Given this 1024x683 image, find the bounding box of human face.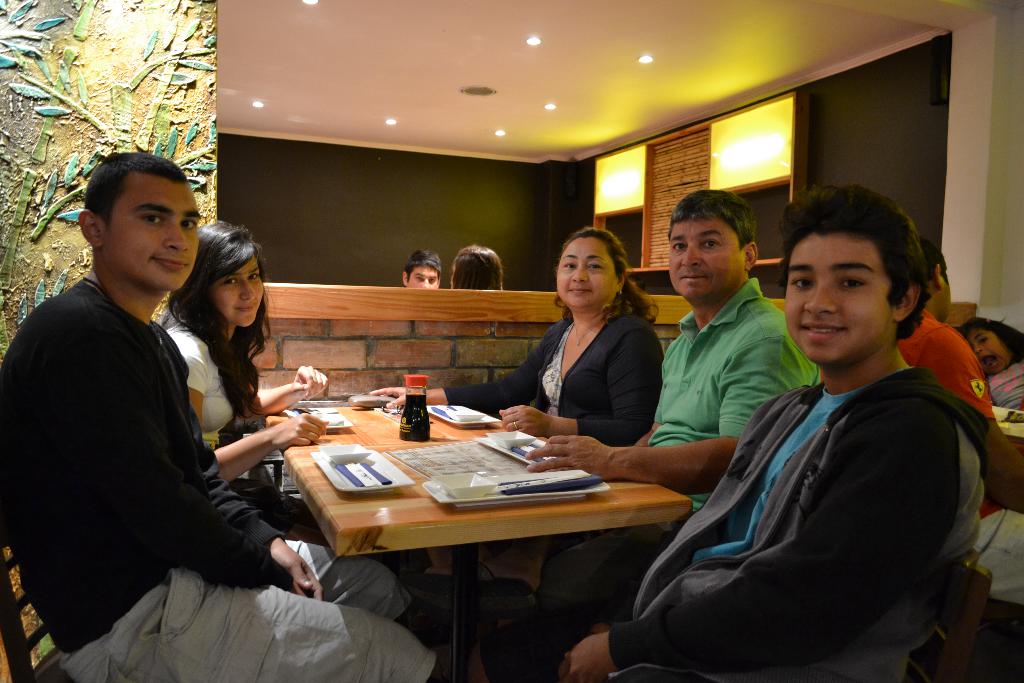
214,260,264,329.
